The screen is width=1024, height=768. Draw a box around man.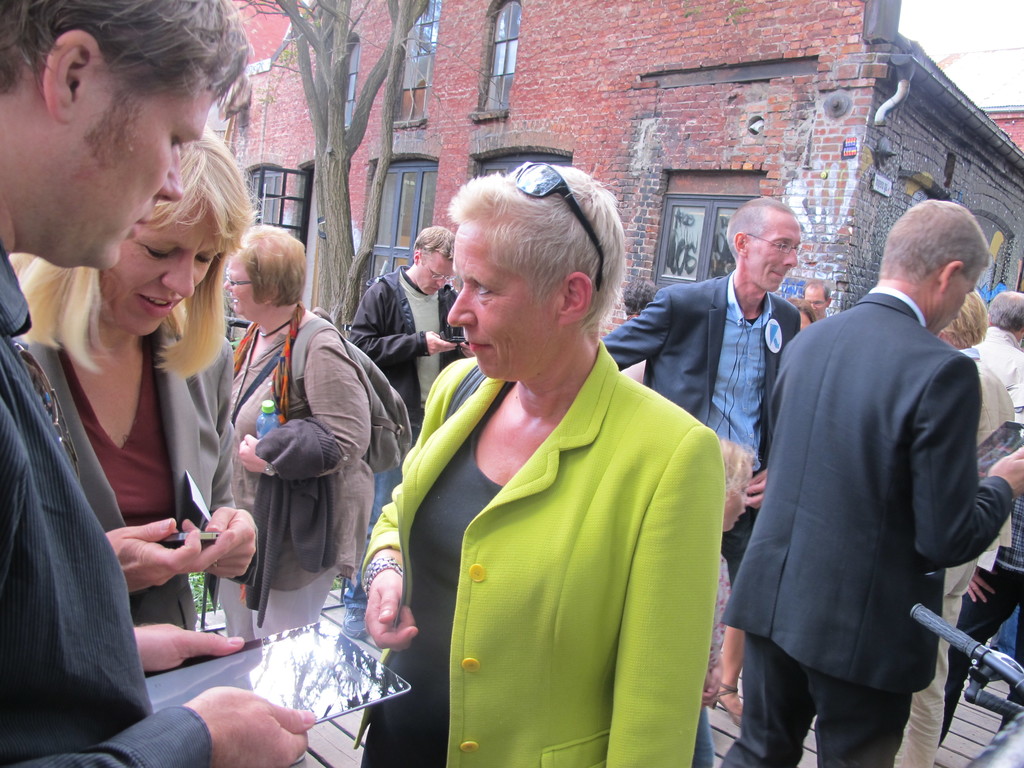
locate(805, 271, 833, 323).
